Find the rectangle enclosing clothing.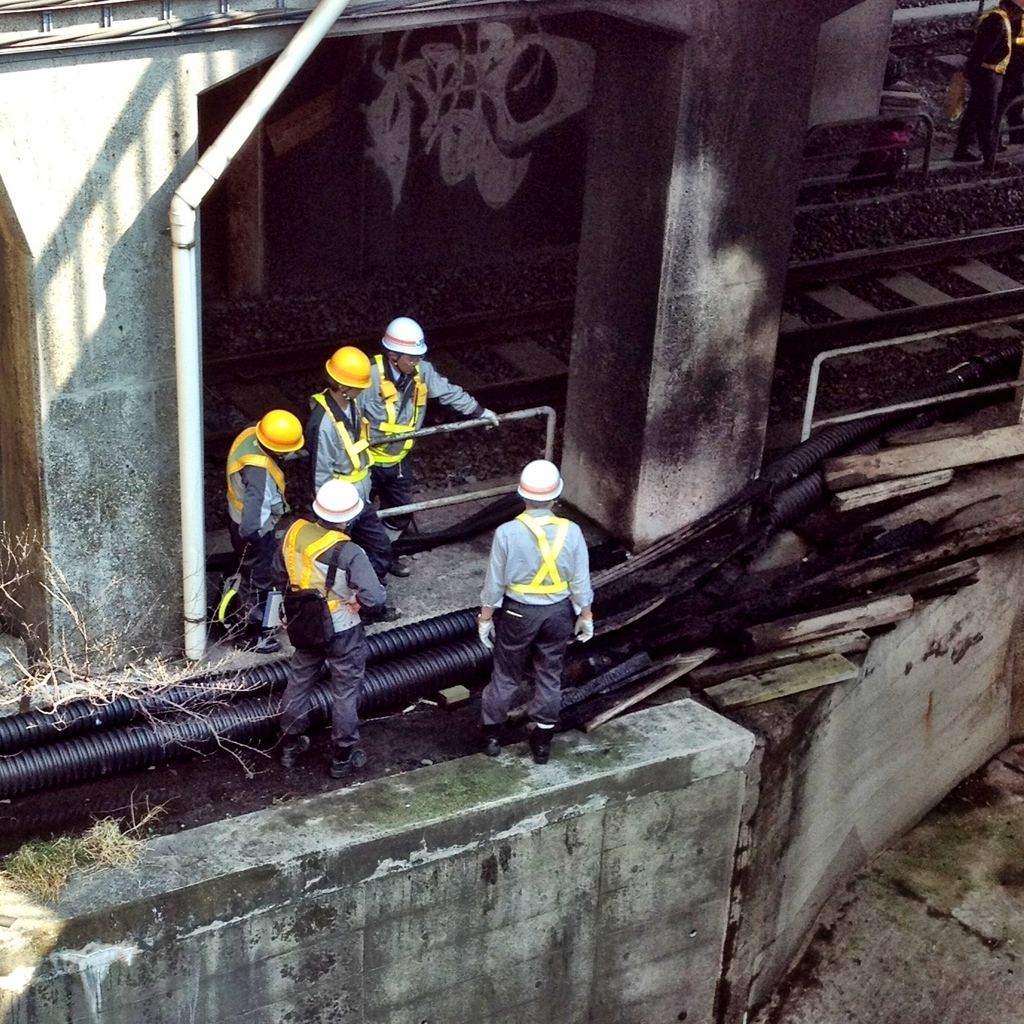
bbox=[216, 412, 300, 563].
